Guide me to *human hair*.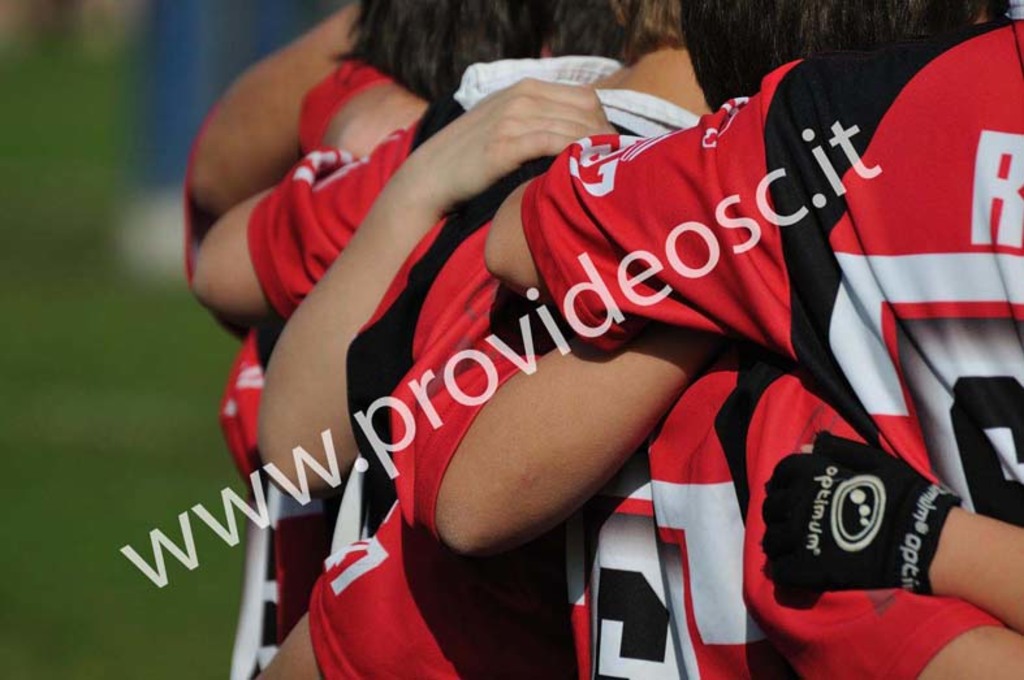
Guidance: bbox(548, 0, 608, 57).
